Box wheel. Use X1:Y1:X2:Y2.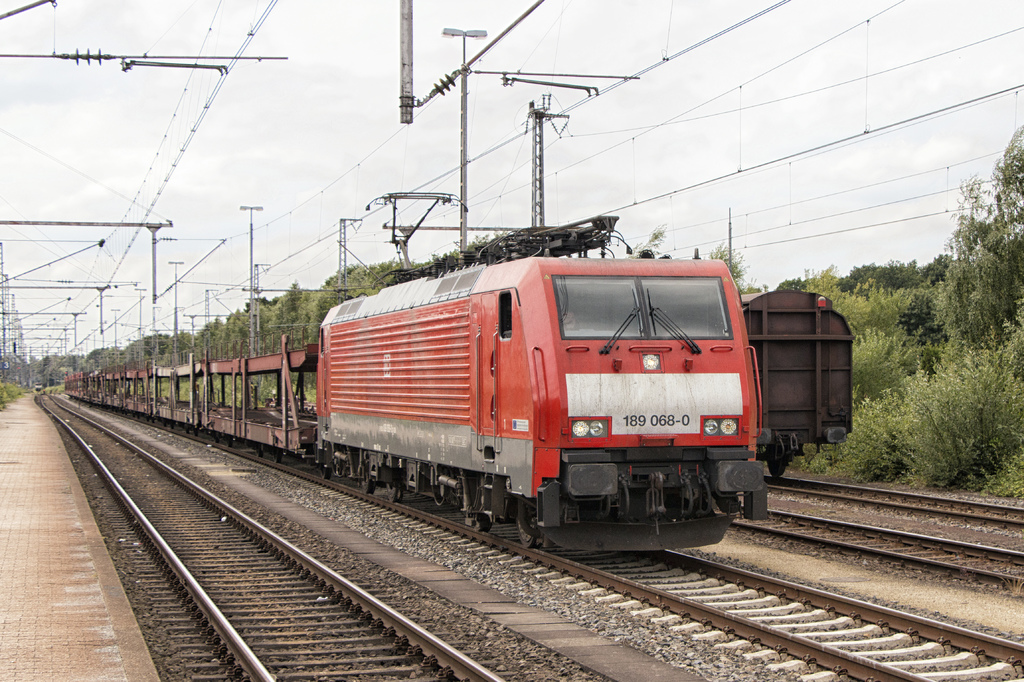
483:518:492:532.
